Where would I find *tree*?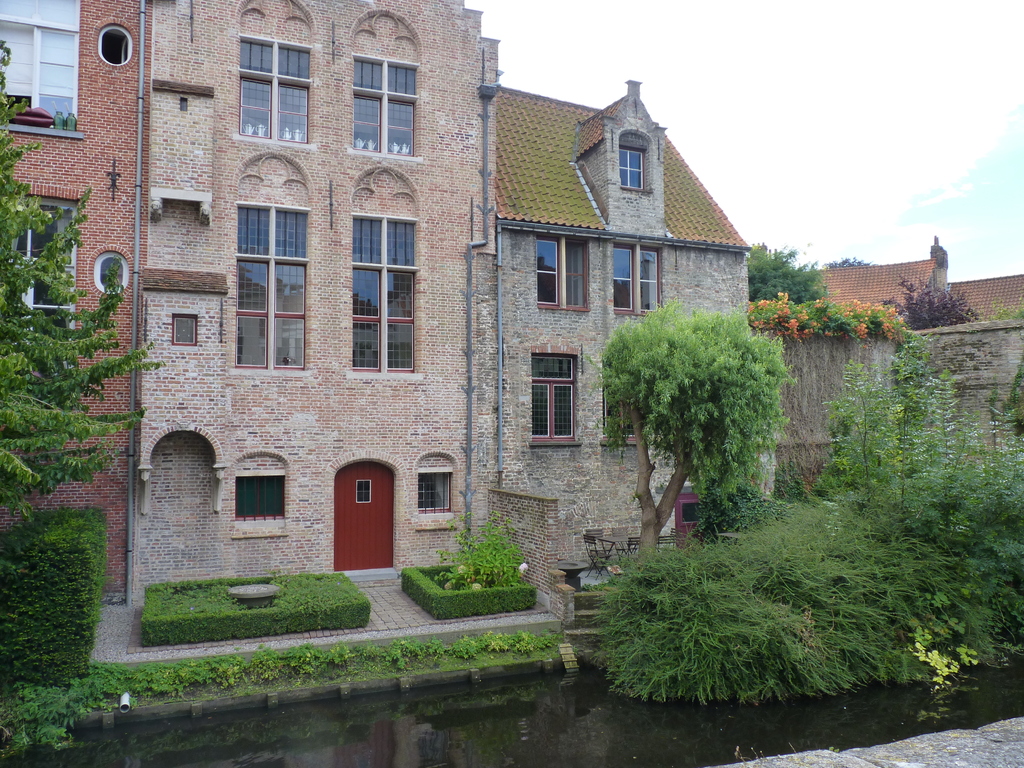
At box(603, 282, 792, 542).
